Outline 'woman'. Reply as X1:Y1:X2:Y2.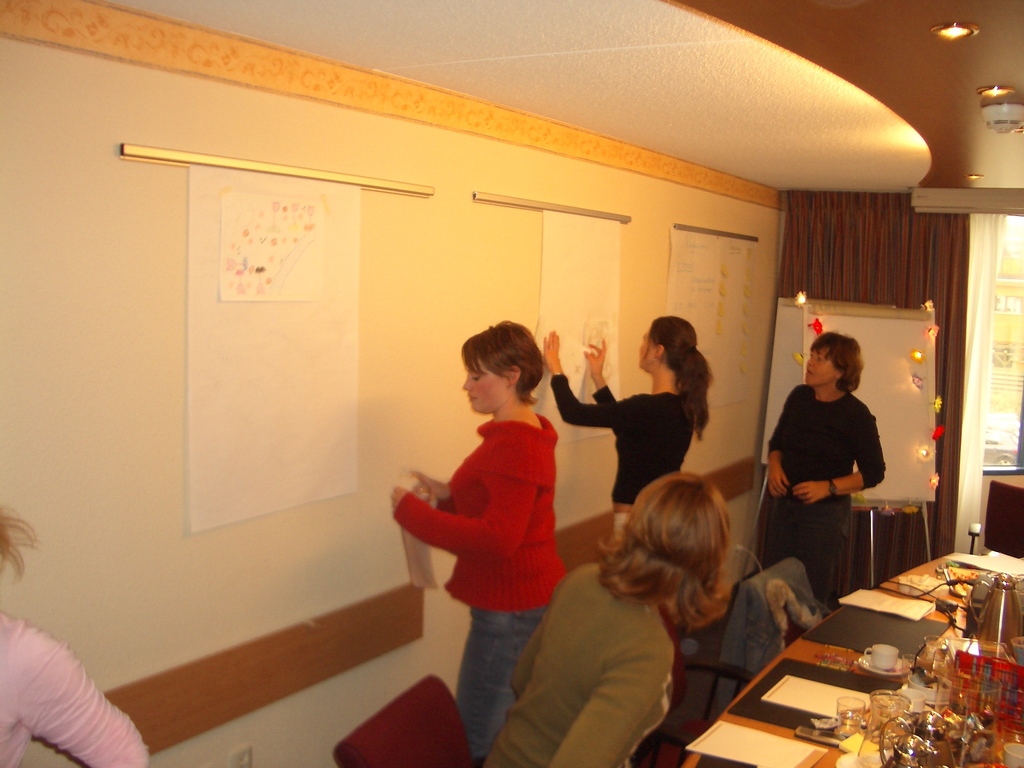
540:319:710:547.
